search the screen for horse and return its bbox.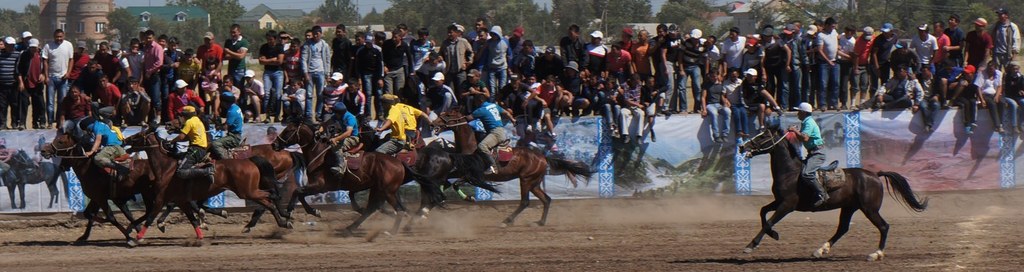
Found: {"x1": 0, "y1": 144, "x2": 72, "y2": 214}.
